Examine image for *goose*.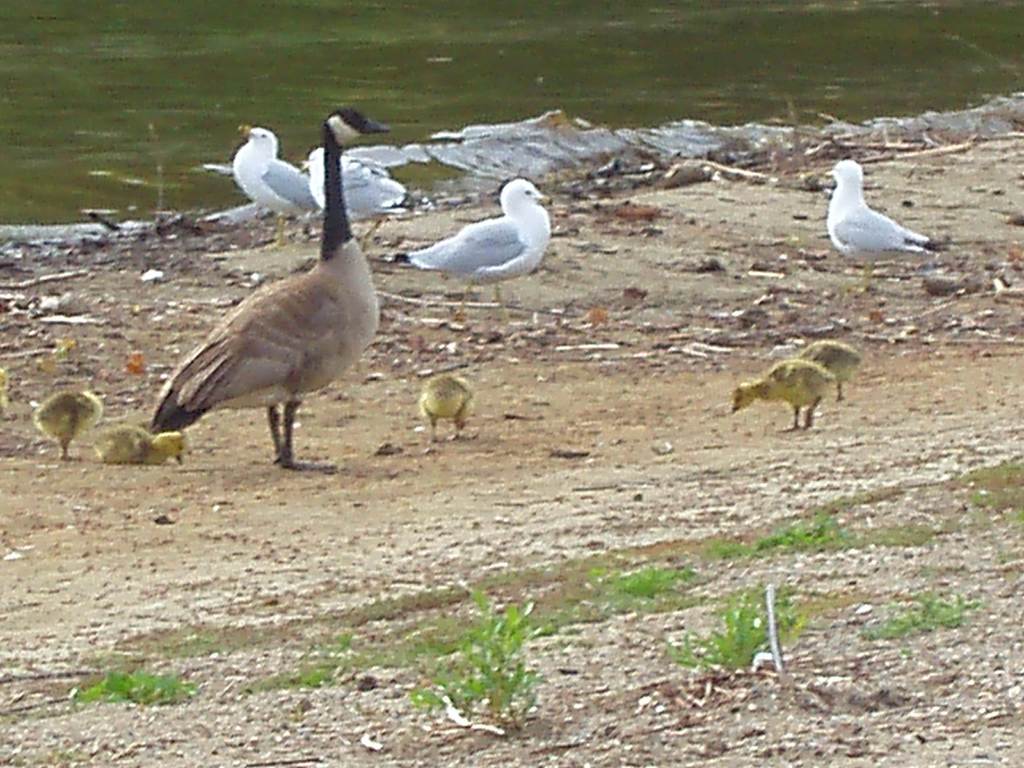
Examination result: left=806, top=336, right=858, bottom=400.
